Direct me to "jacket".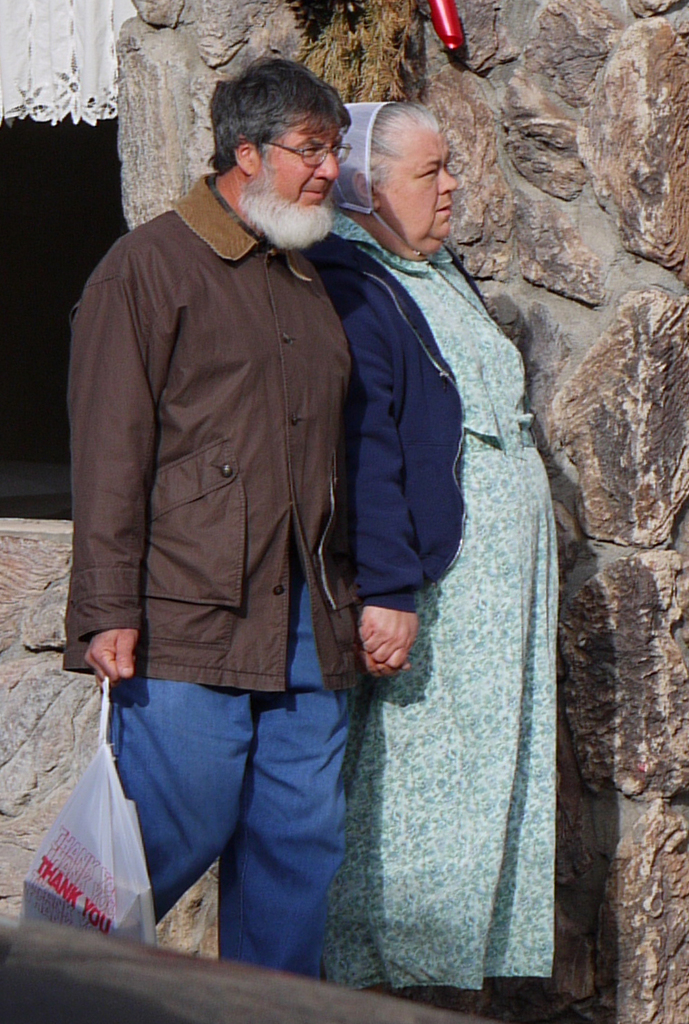
Direction: bbox=[58, 109, 412, 714].
